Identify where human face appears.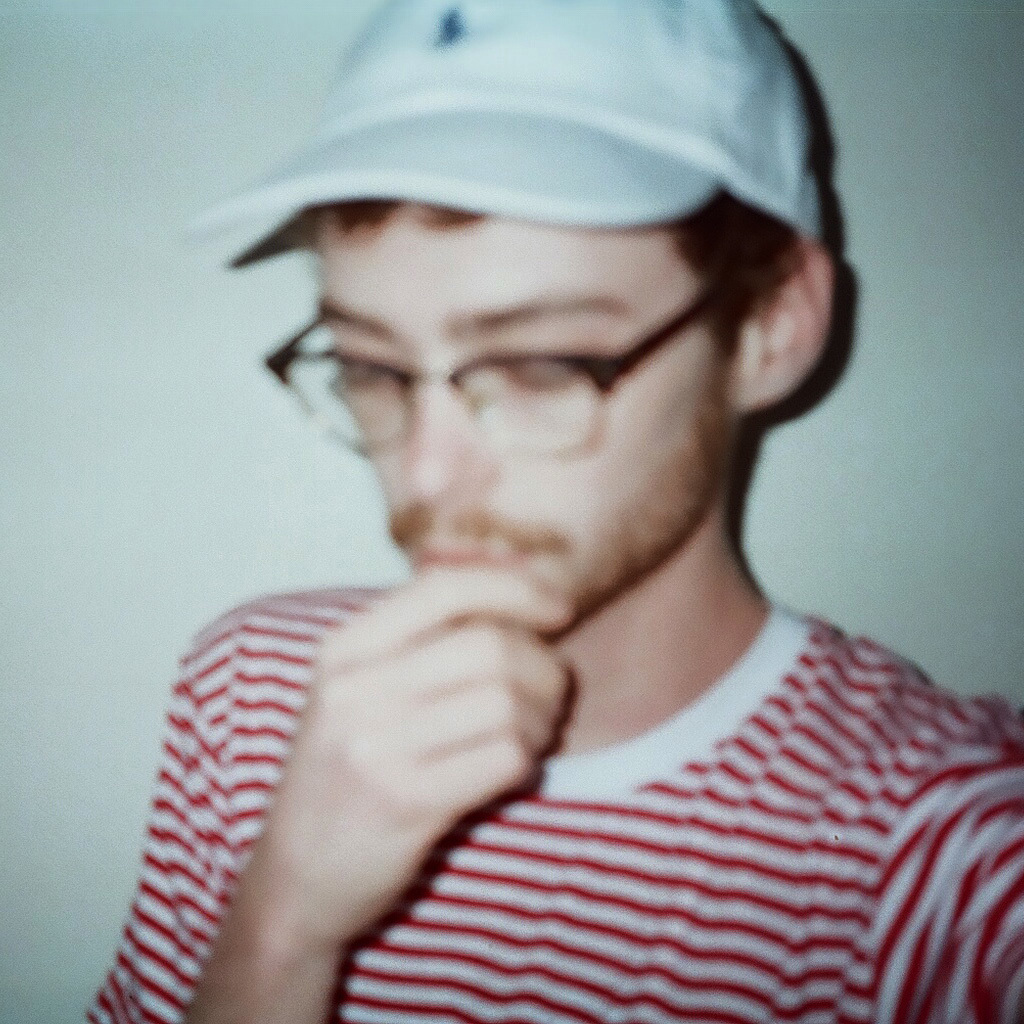
Appears at {"x1": 316, "y1": 183, "x2": 728, "y2": 625}.
